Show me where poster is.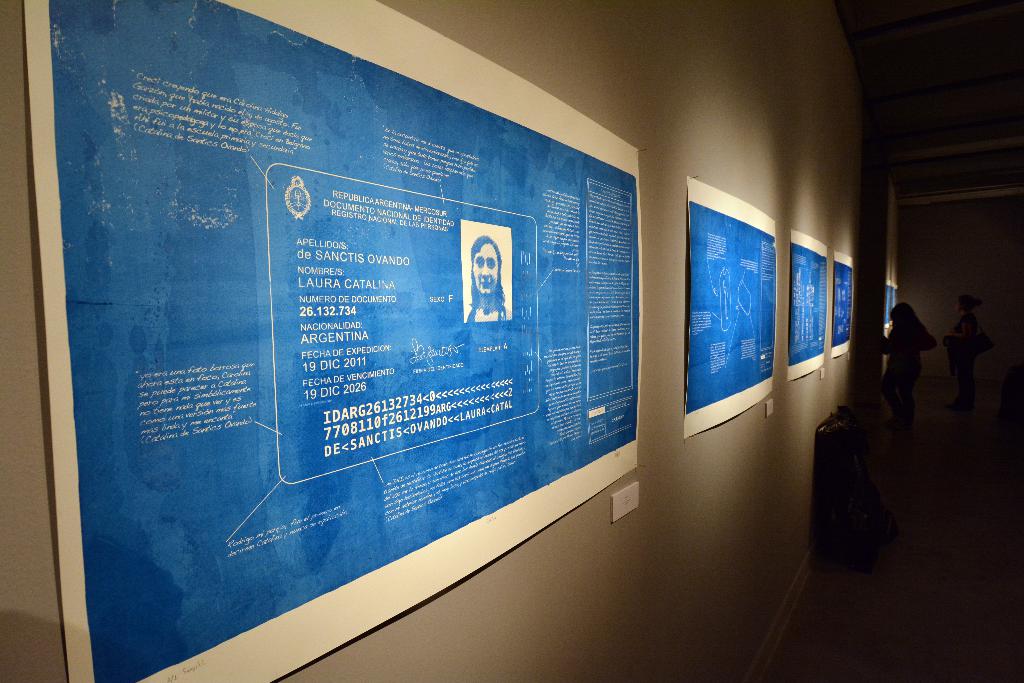
poster is at Rect(686, 172, 779, 441).
